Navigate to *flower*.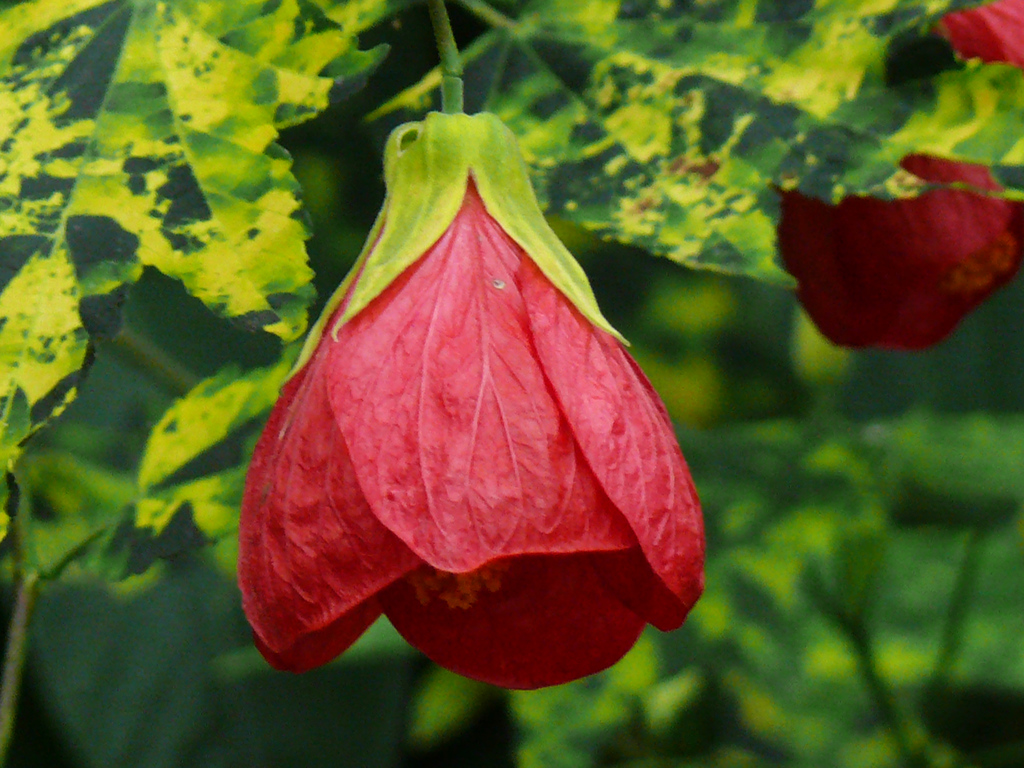
Navigation target: rect(938, 0, 1023, 71).
